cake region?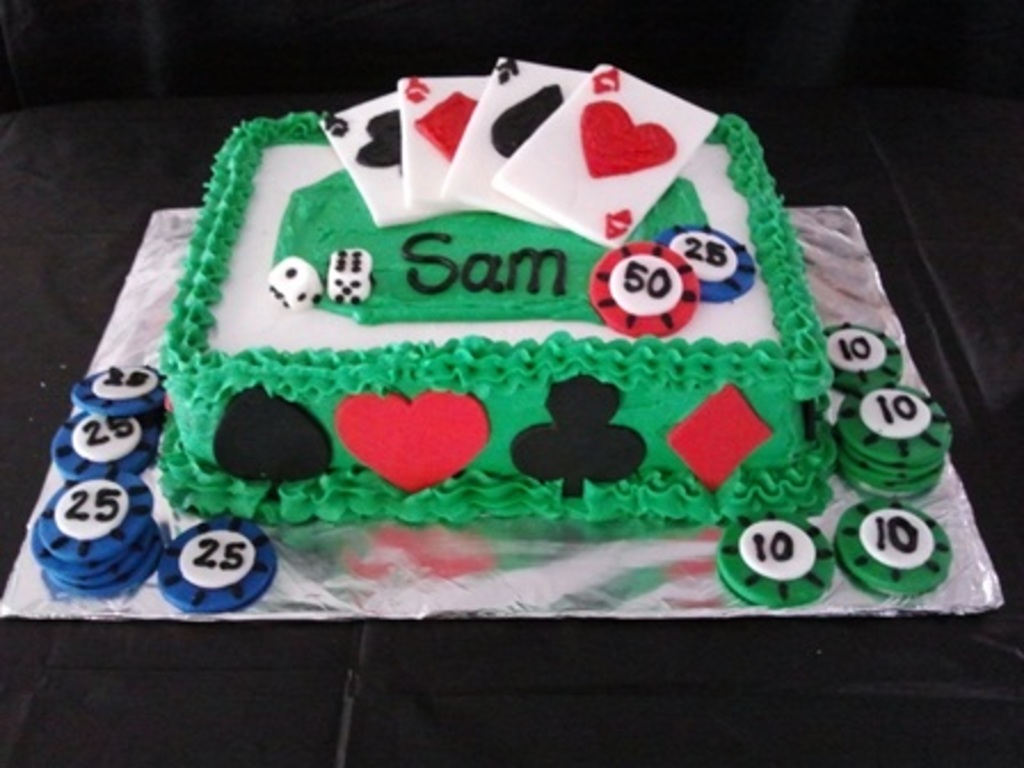
[left=32, top=57, right=955, bottom=615]
